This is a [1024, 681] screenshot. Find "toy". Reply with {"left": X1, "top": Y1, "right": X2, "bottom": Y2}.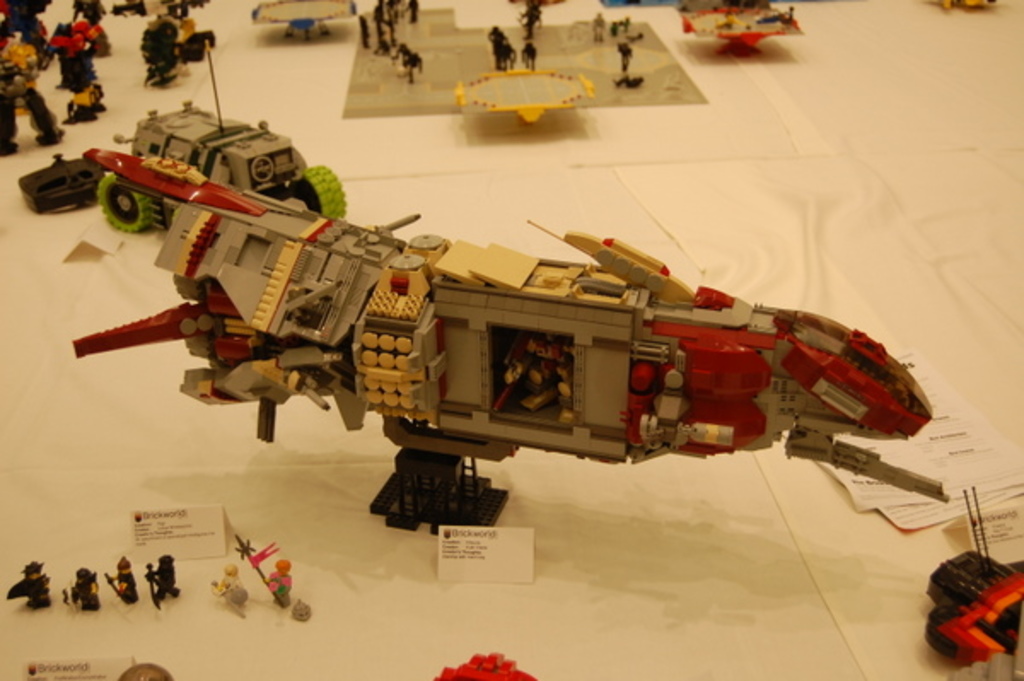
{"left": 32, "top": 20, "right": 108, "bottom": 123}.
